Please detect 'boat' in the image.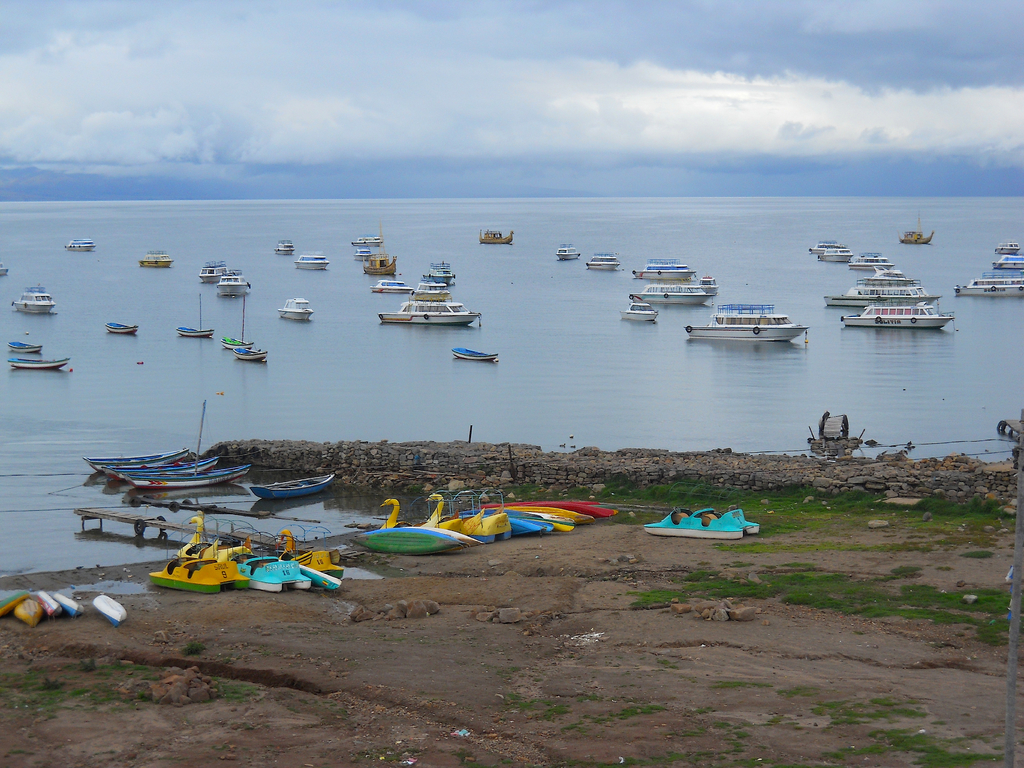
region(214, 277, 250, 296).
